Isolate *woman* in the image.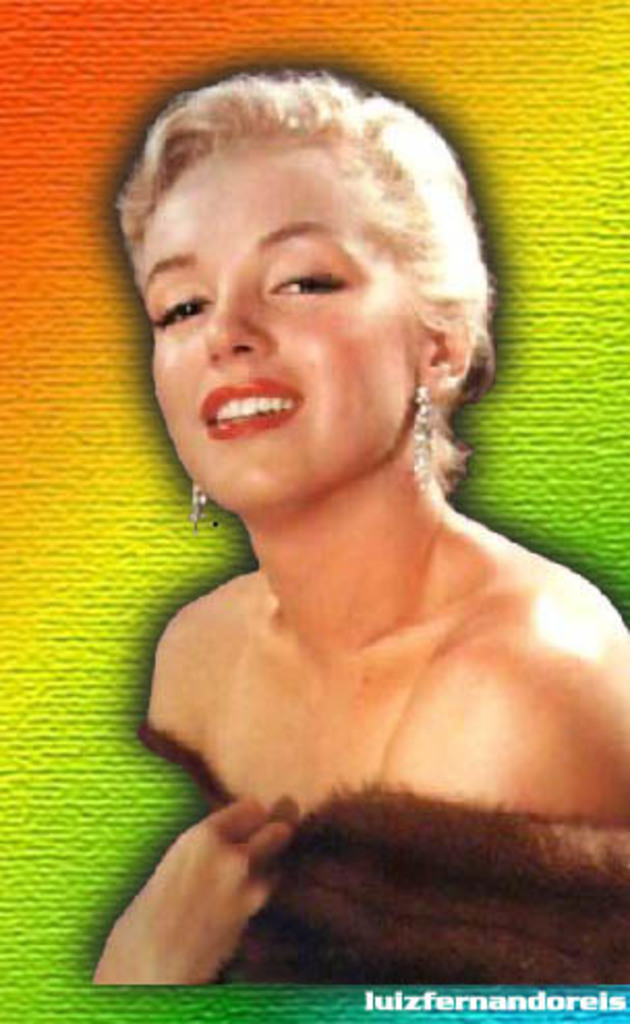
Isolated region: [83, 70, 628, 983].
